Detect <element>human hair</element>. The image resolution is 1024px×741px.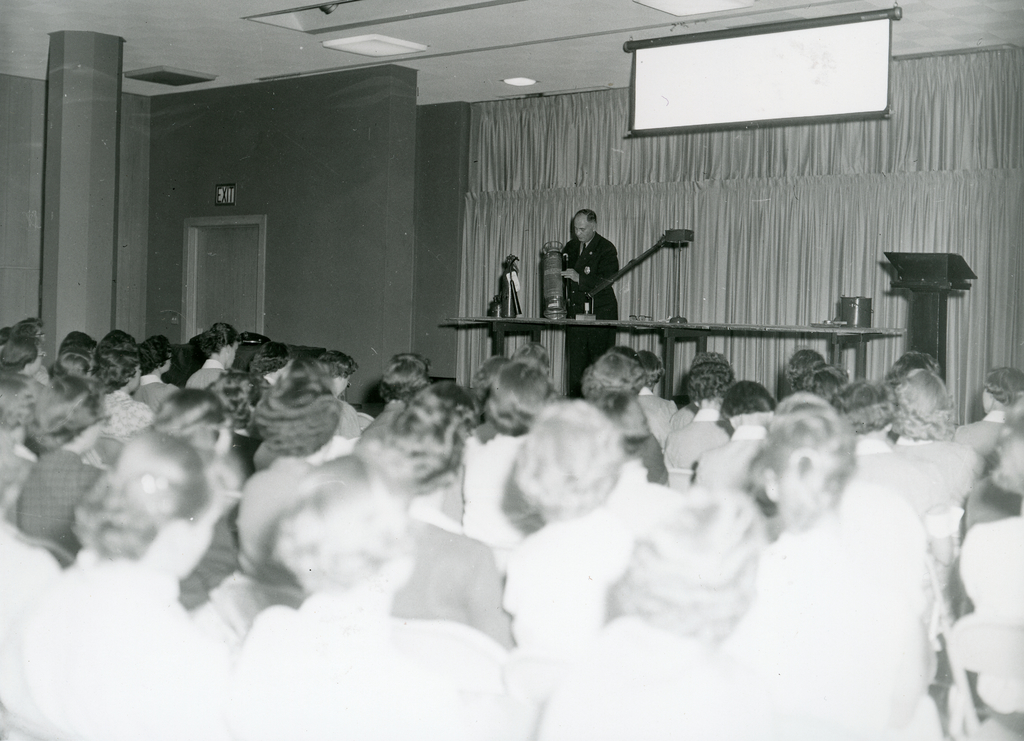
{"left": 782, "top": 349, "right": 827, "bottom": 390}.
